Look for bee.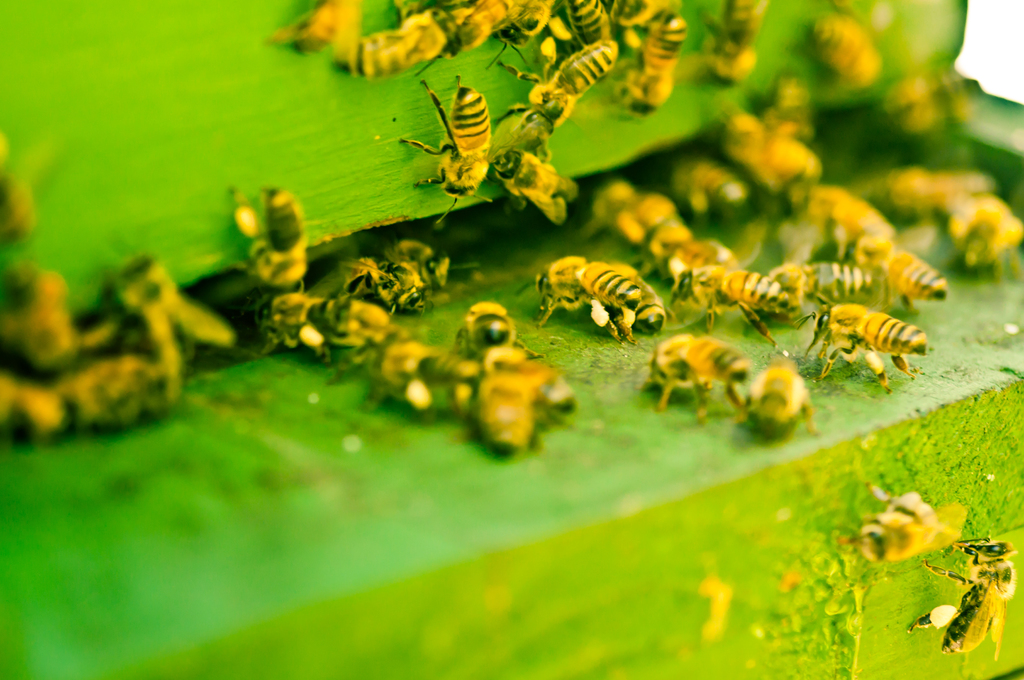
Found: 812/13/883/85.
